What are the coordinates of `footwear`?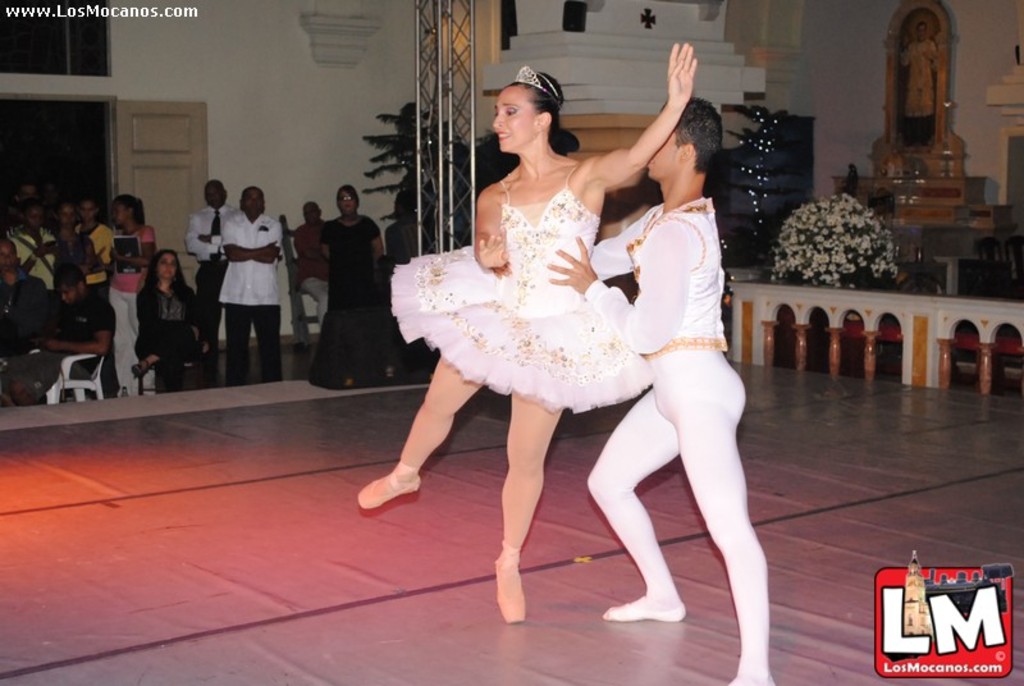
bbox(129, 358, 152, 375).
